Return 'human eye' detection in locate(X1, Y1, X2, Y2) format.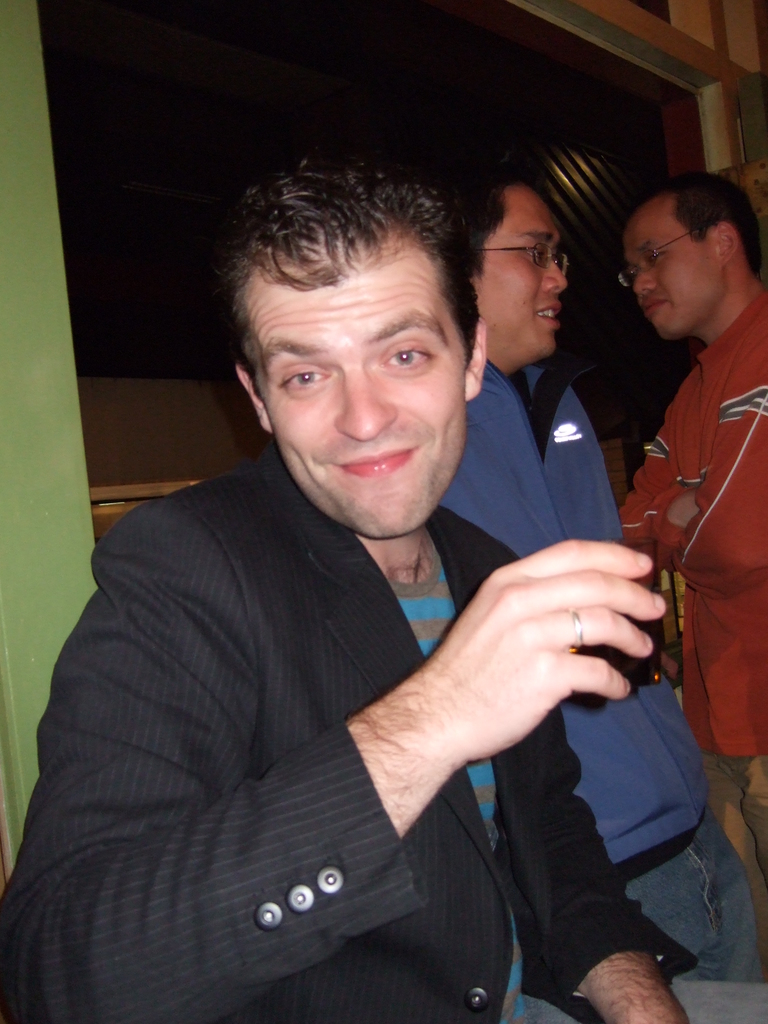
locate(522, 242, 550, 264).
